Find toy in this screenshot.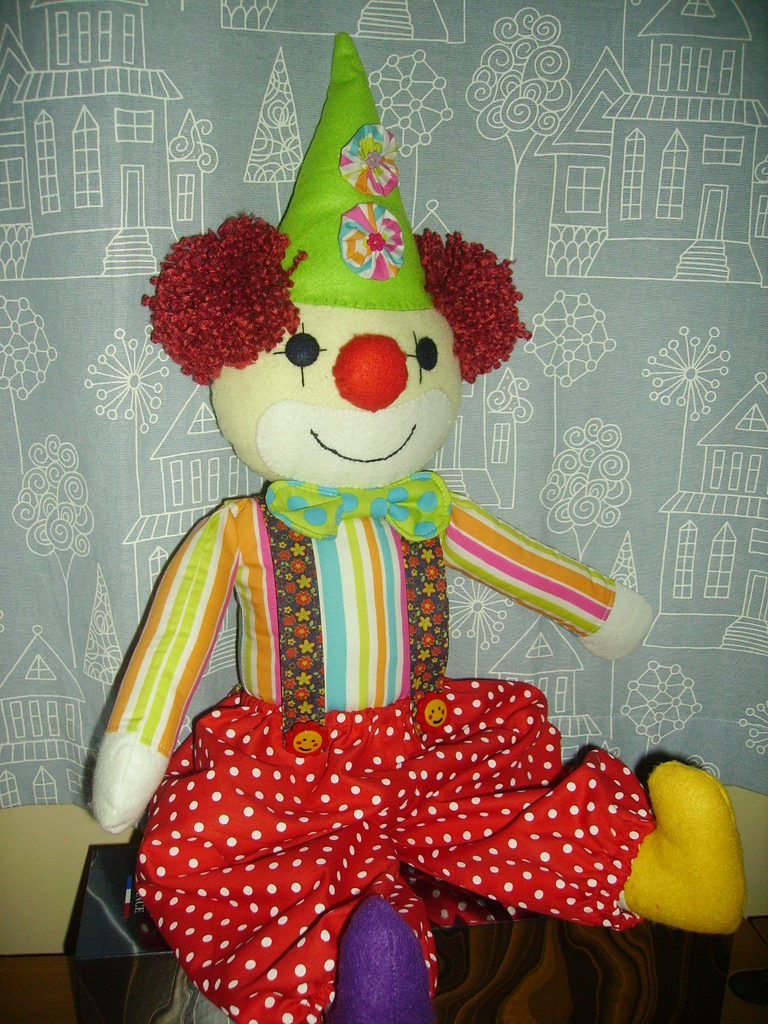
The bounding box for toy is (49, 27, 694, 1023).
